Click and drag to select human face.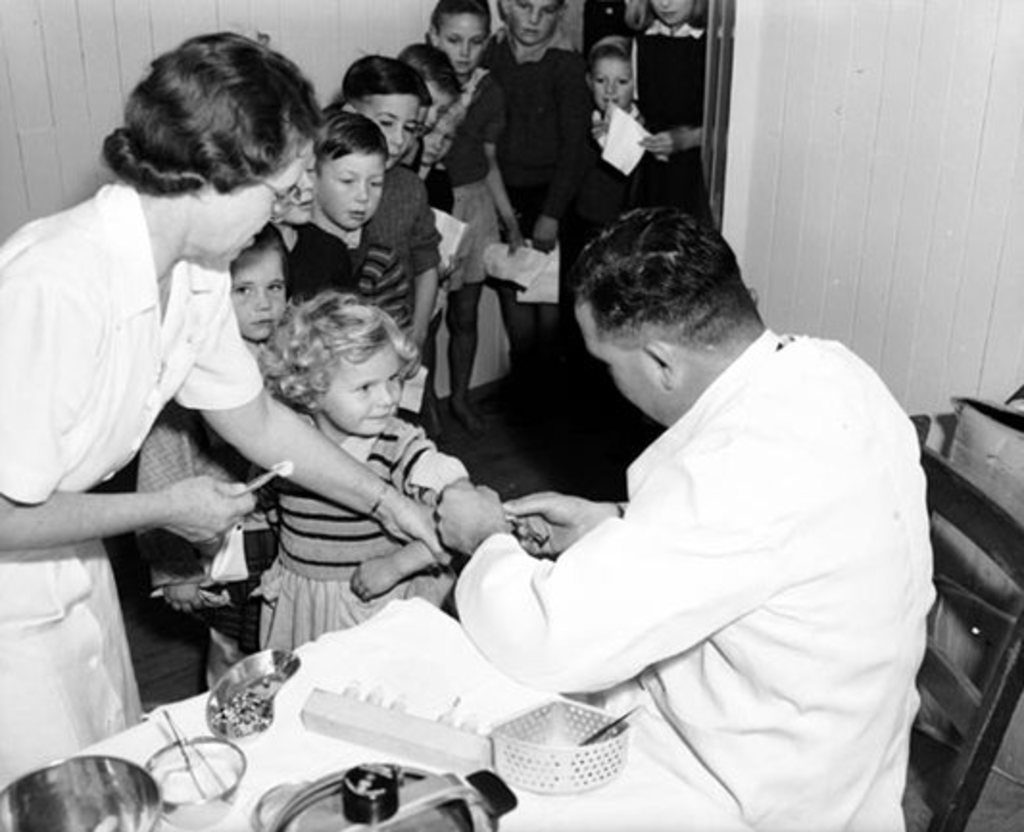
Selection: [x1=438, y1=15, x2=488, y2=73].
